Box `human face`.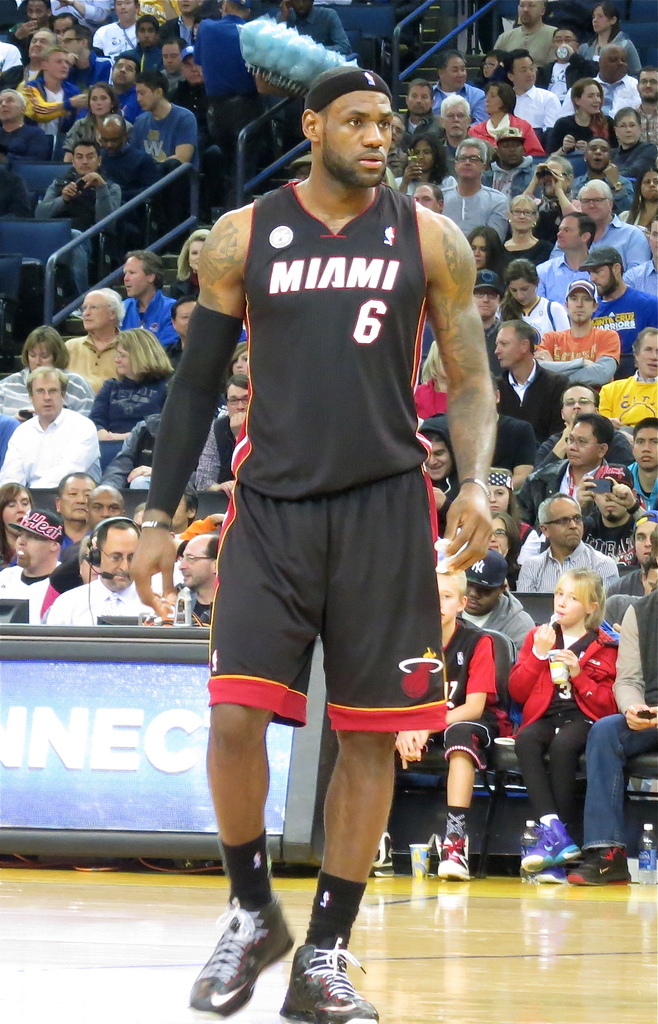
box(552, 586, 582, 621).
